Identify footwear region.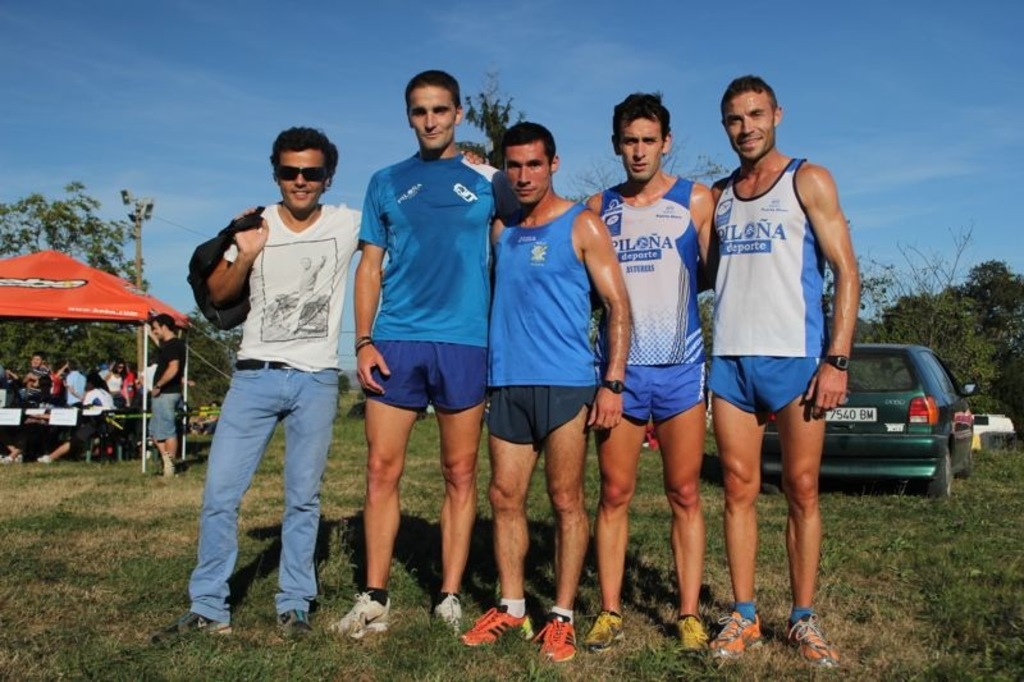
Region: [676,610,708,658].
